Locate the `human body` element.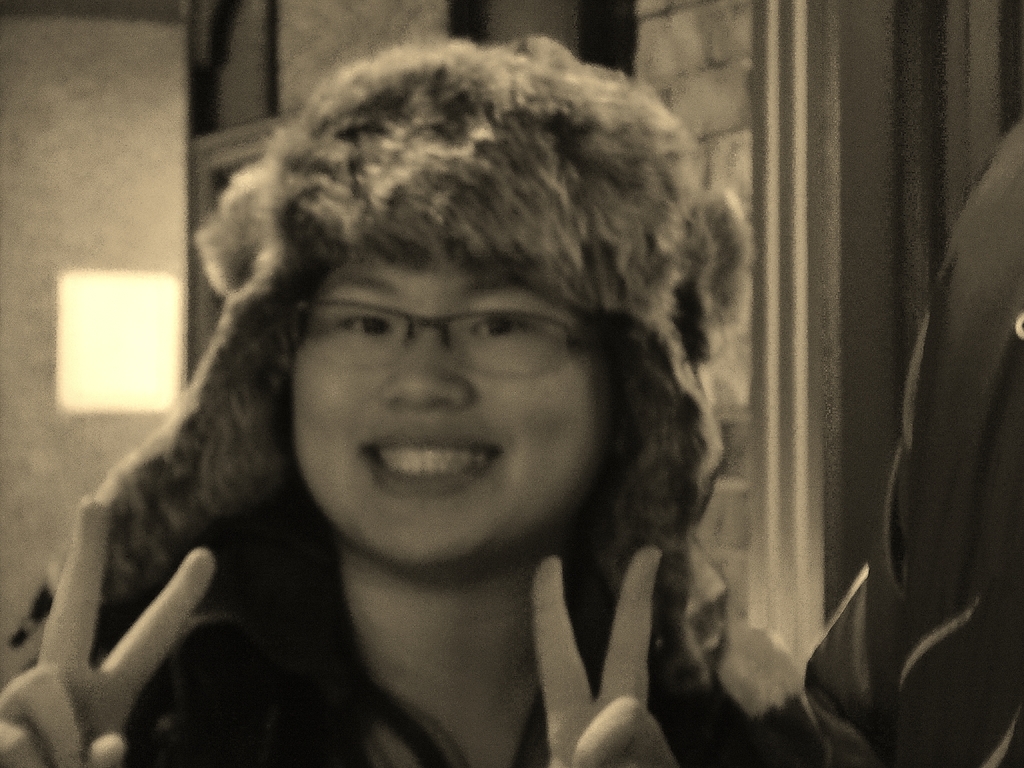
Element bbox: Rect(57, 99, 757, 746).
